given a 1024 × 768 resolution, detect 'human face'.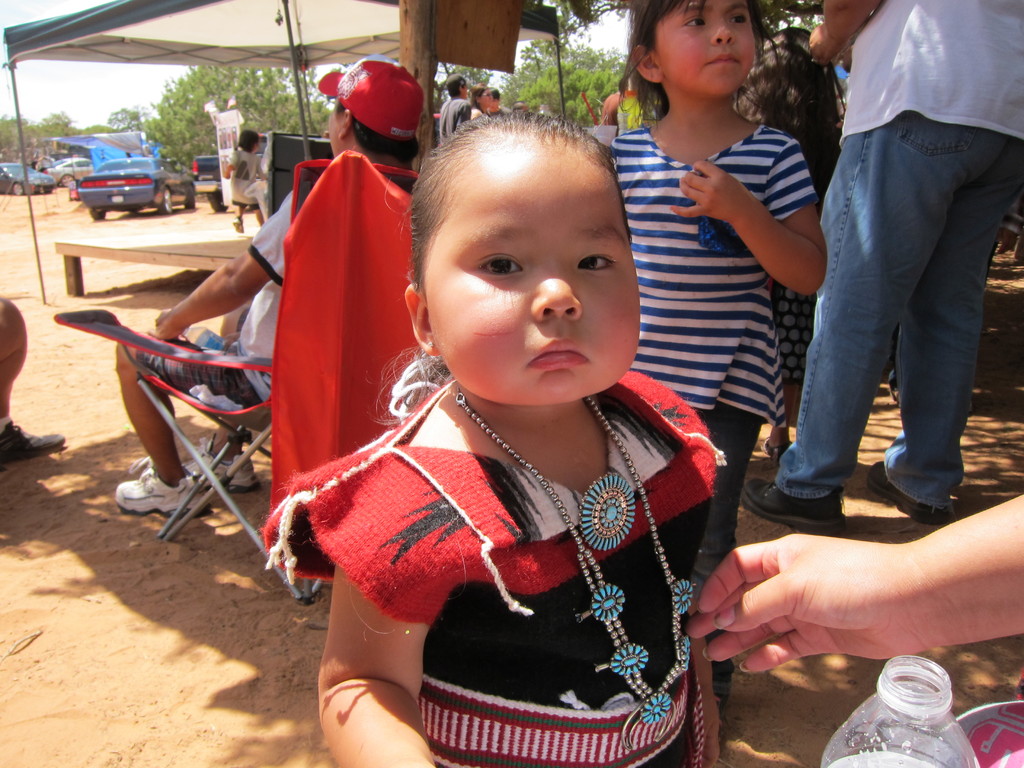
[427,145,639,410].
